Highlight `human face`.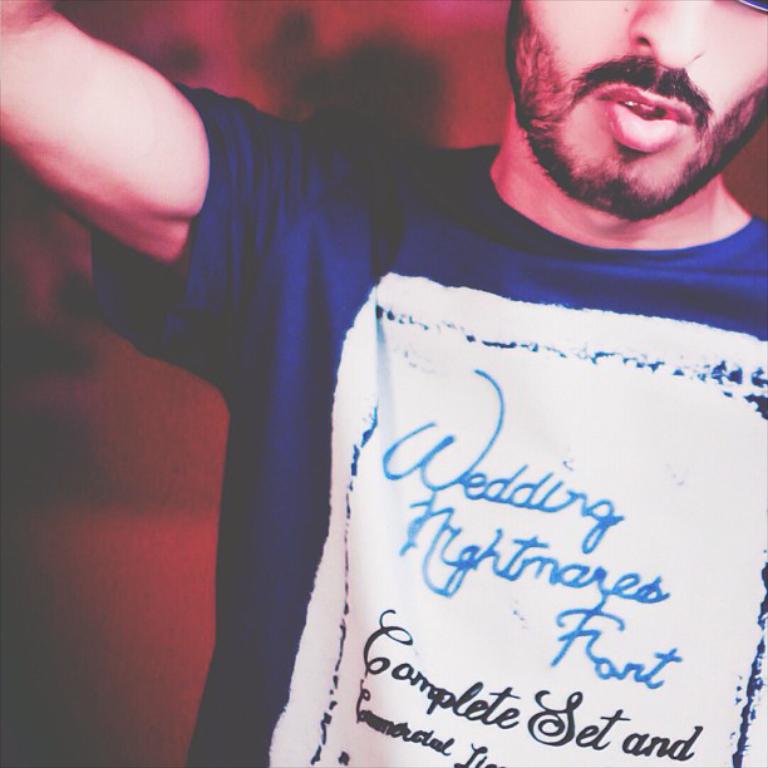
Highlighted region: rect(507, 0, 767, 220).
